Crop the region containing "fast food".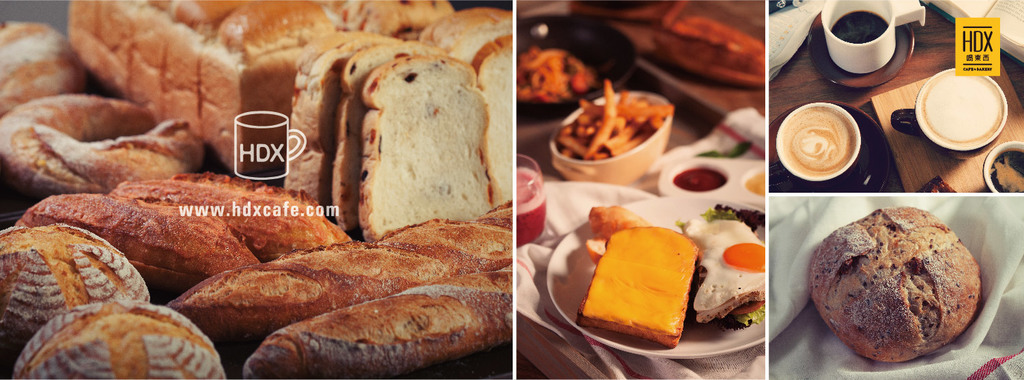
Crop region: [0, 0, 511, 379].
